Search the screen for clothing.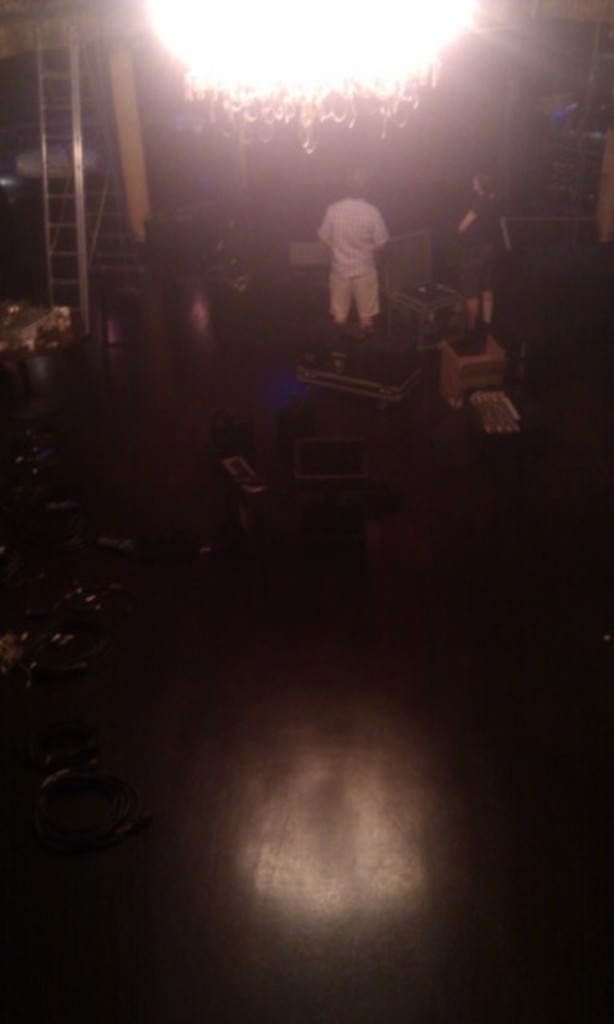
Found at 317,195,389,328.
